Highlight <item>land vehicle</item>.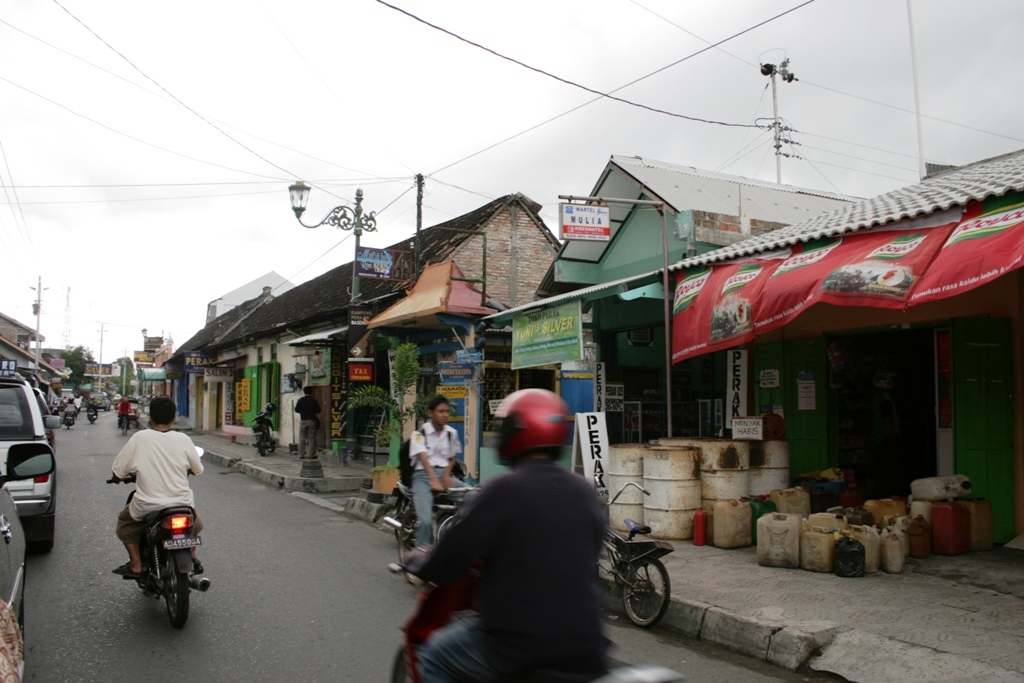
Highlighted region: box=[65, 412, 72, 425].
